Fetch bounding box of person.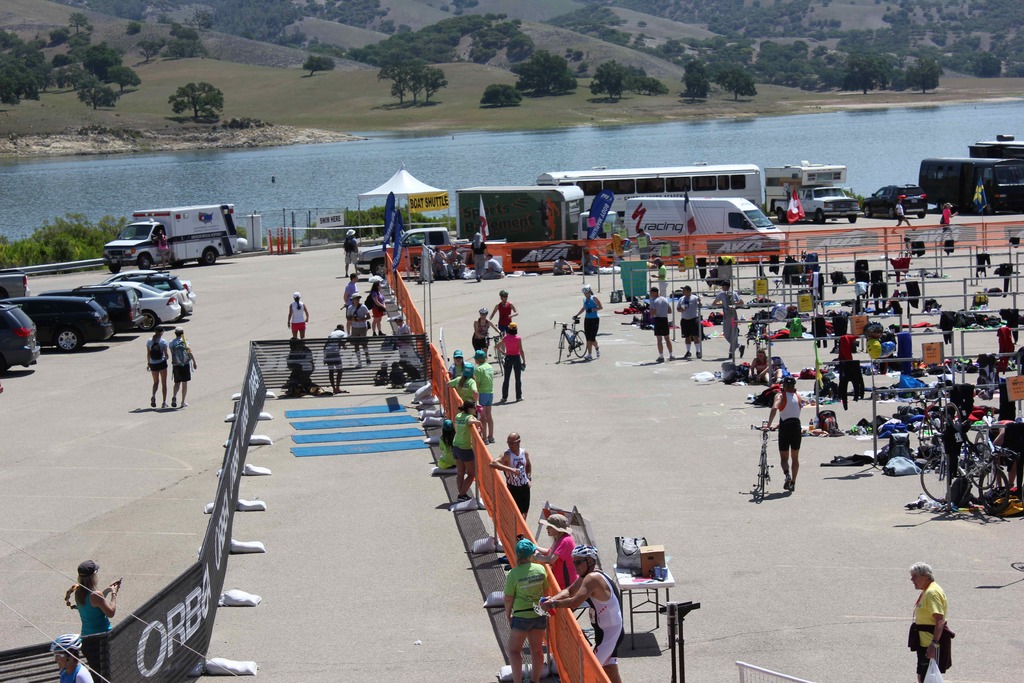
Bbox: <region>479, 252, 503, 279</region>.
